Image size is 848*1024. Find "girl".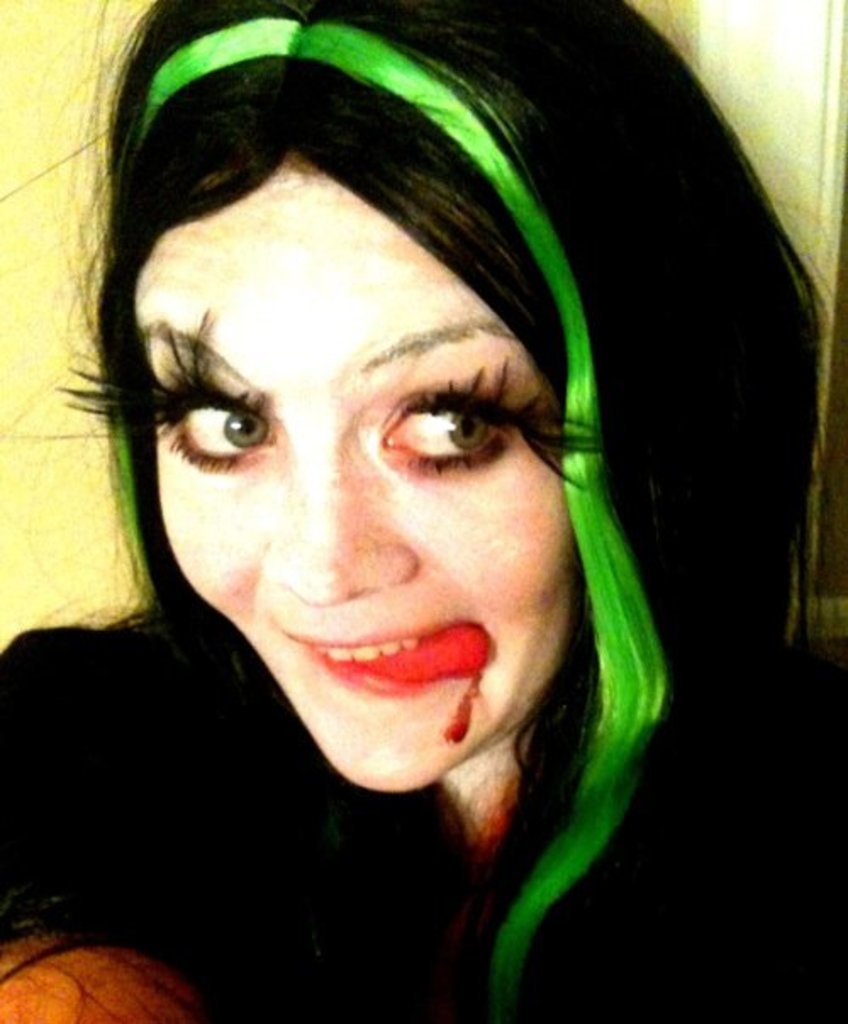
left=0, top=0, right=846, bottom=1019.
